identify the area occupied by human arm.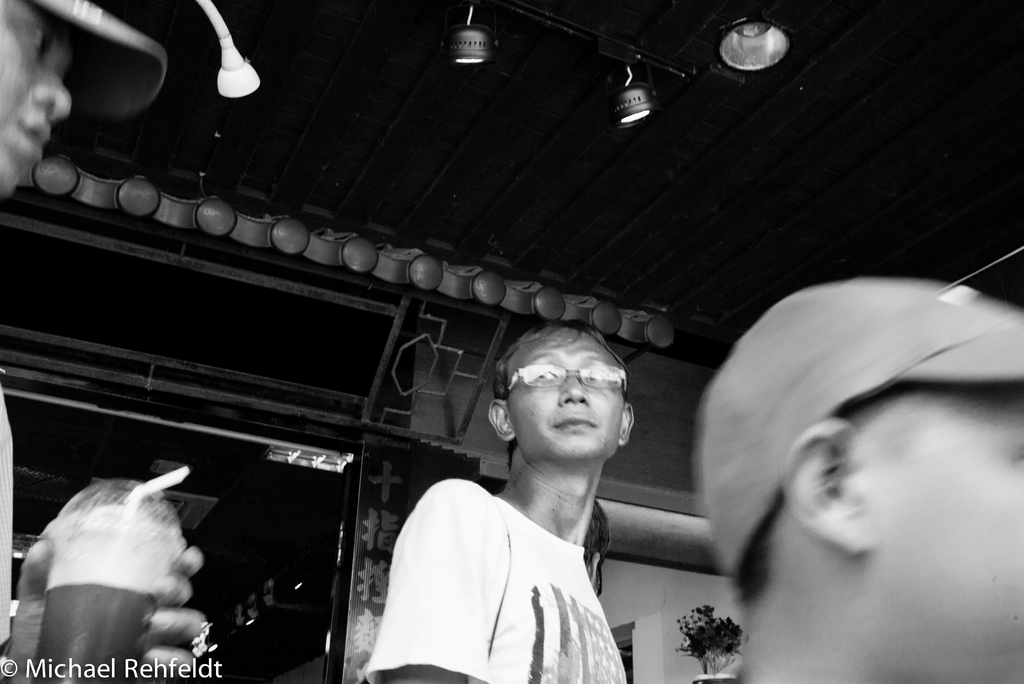
Area: <bbox>386, 484, 465, 683</bbox>.
